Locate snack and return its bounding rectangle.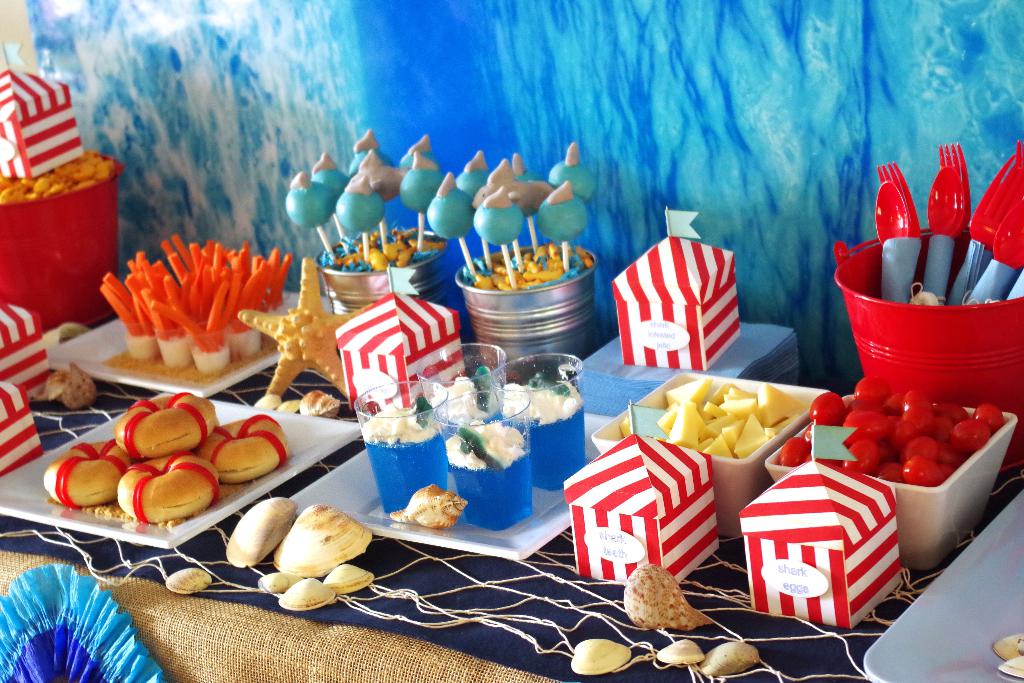
box=[611, 367, 816, 463].
